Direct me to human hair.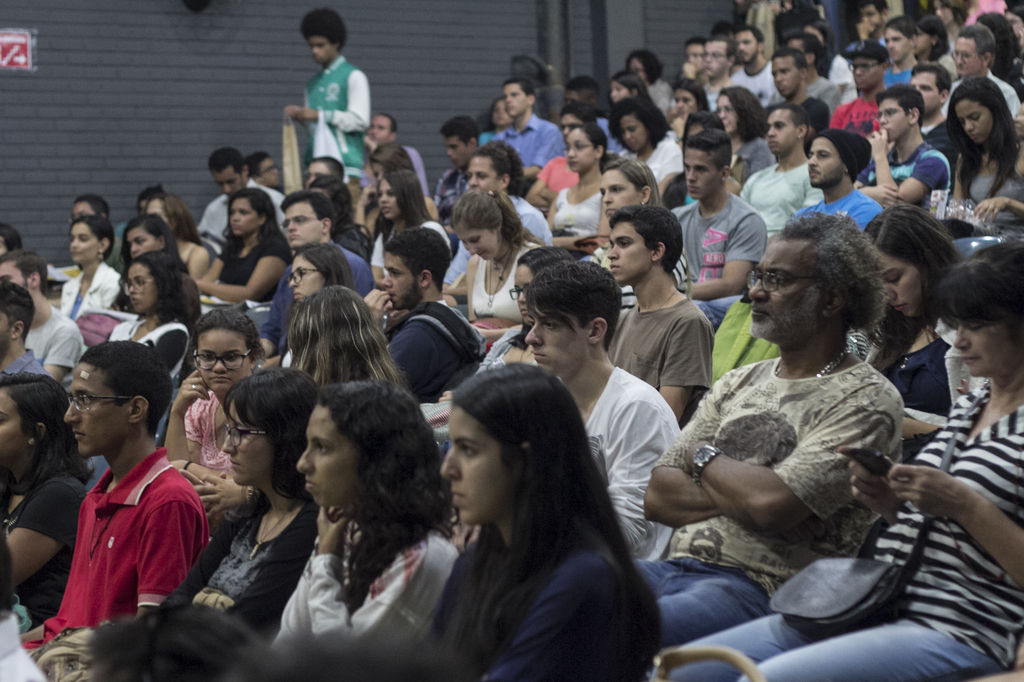
Direction: 207, 146, 250, 178.
